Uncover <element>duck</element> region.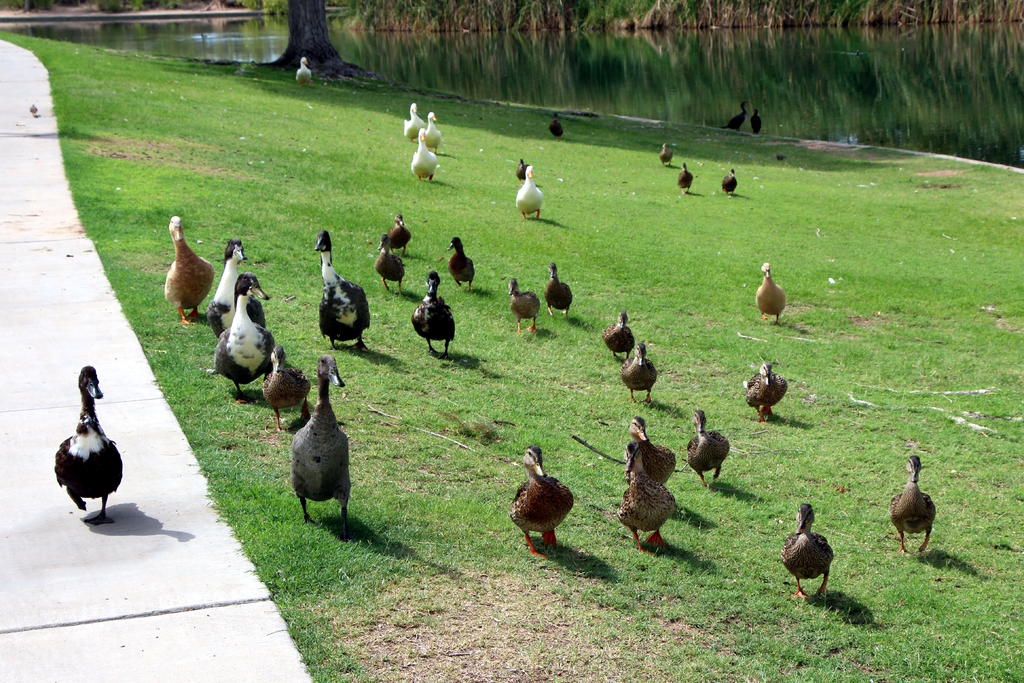
Uncovered: [x1=410, y1=130, x2=438, y2=179].
